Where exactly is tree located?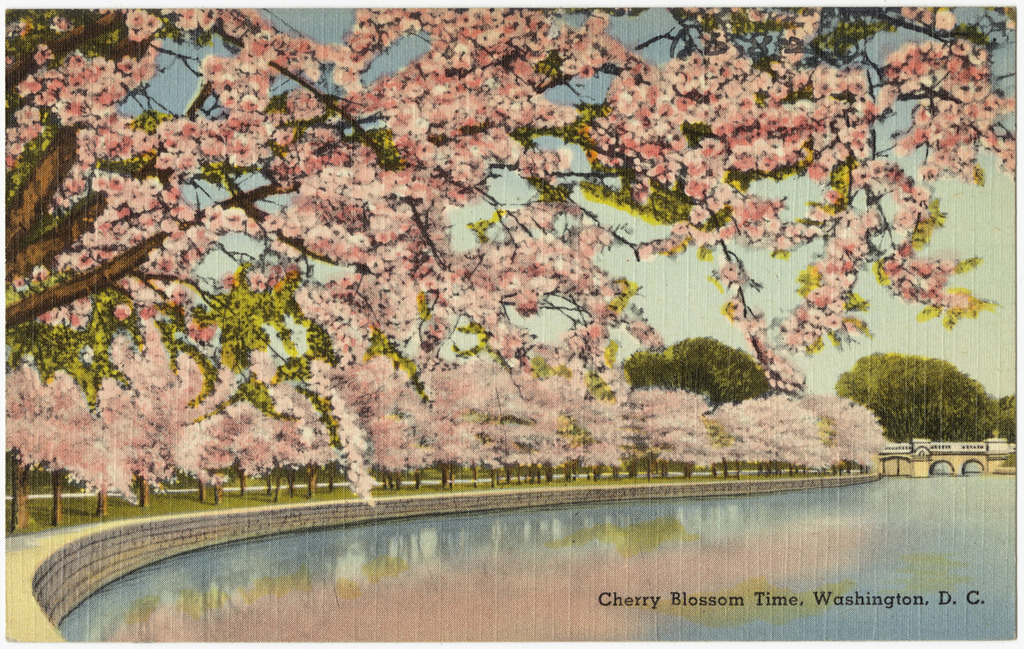
Its bounding box is {"x1": 748, "y1": 387, "x2": 836, "y2": 474}.
